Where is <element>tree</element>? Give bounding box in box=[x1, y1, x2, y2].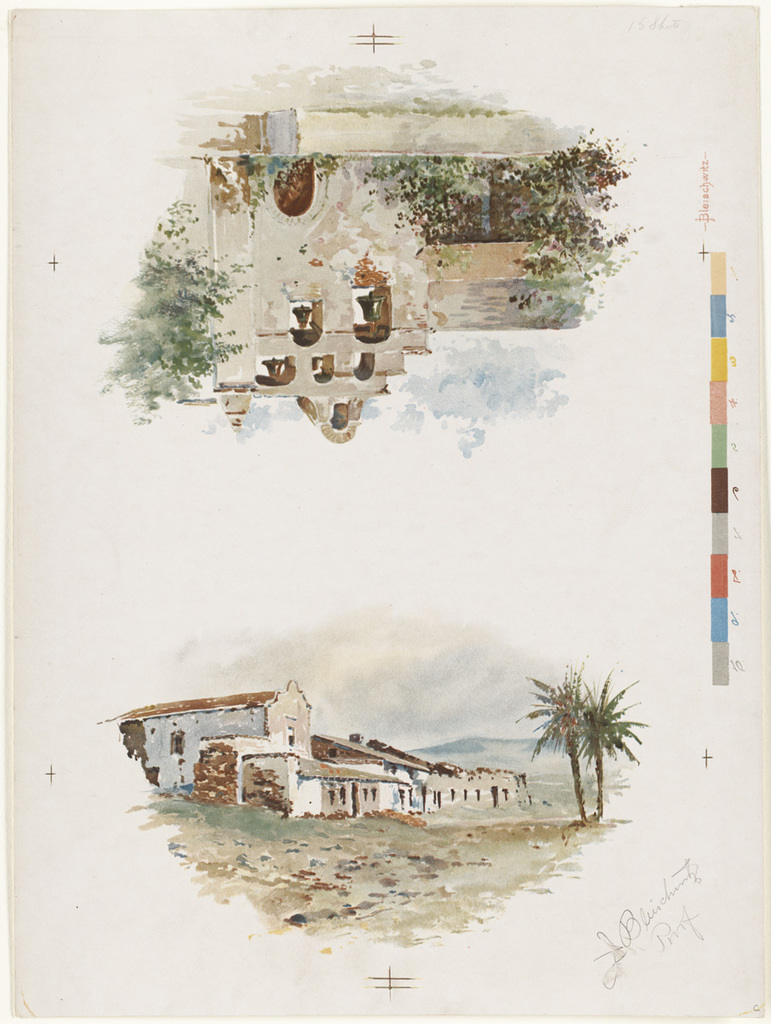
box=[107, 183, 235, 427].
